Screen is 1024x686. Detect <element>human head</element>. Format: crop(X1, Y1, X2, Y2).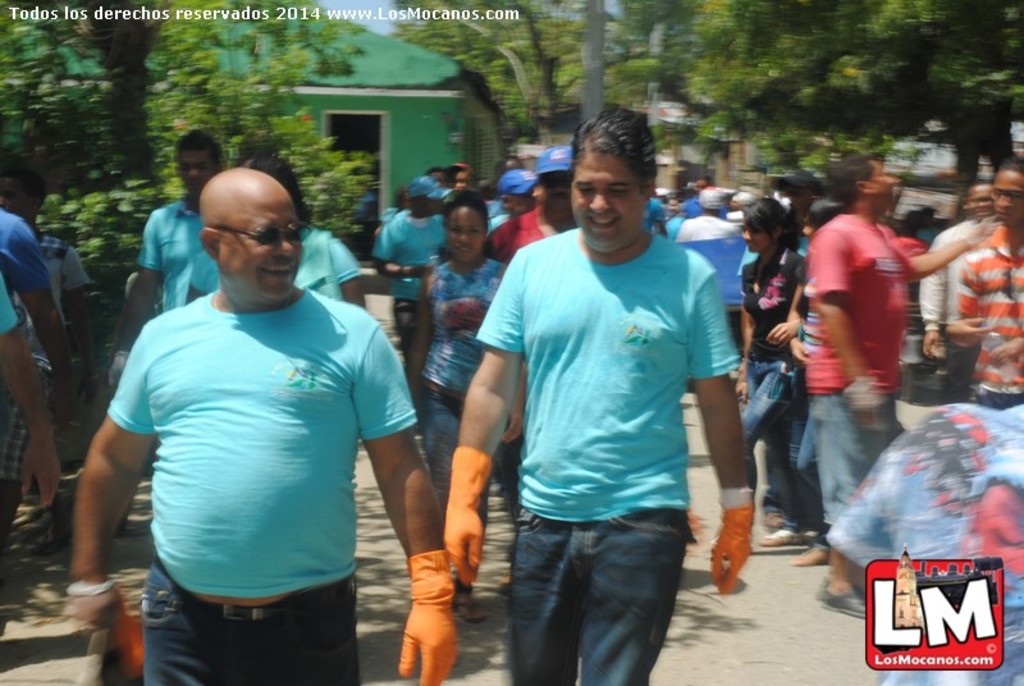
crop(904, 207, 922, 229).
